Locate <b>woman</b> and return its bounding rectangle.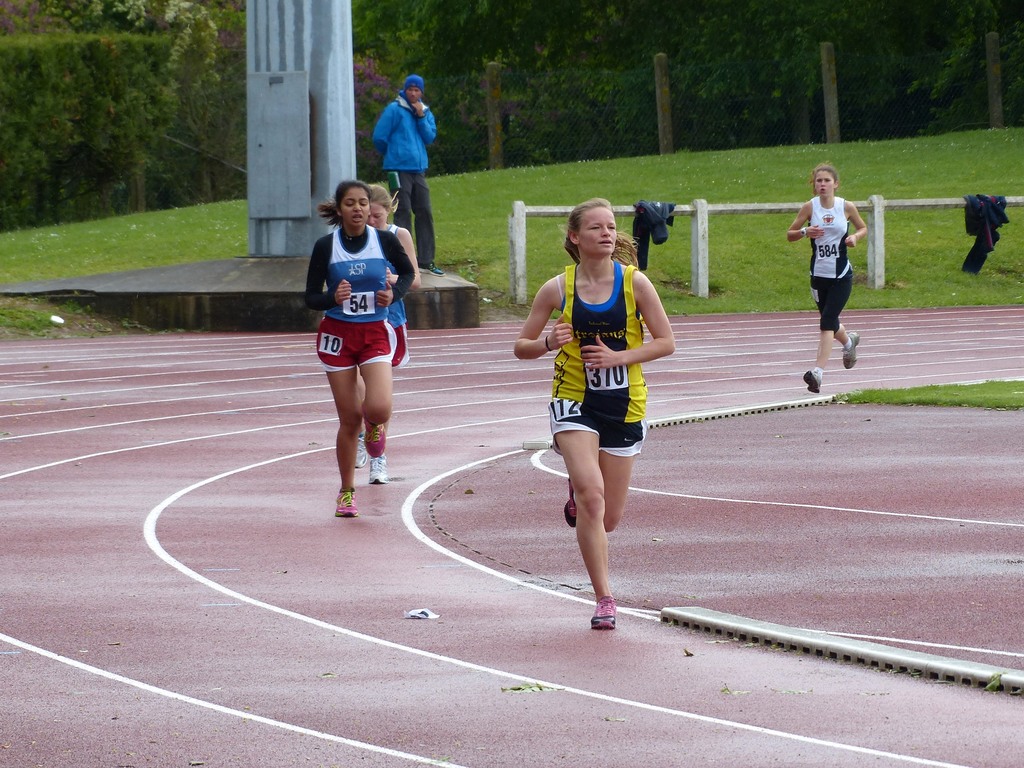
bbox=[512, 190, 679, 621].
